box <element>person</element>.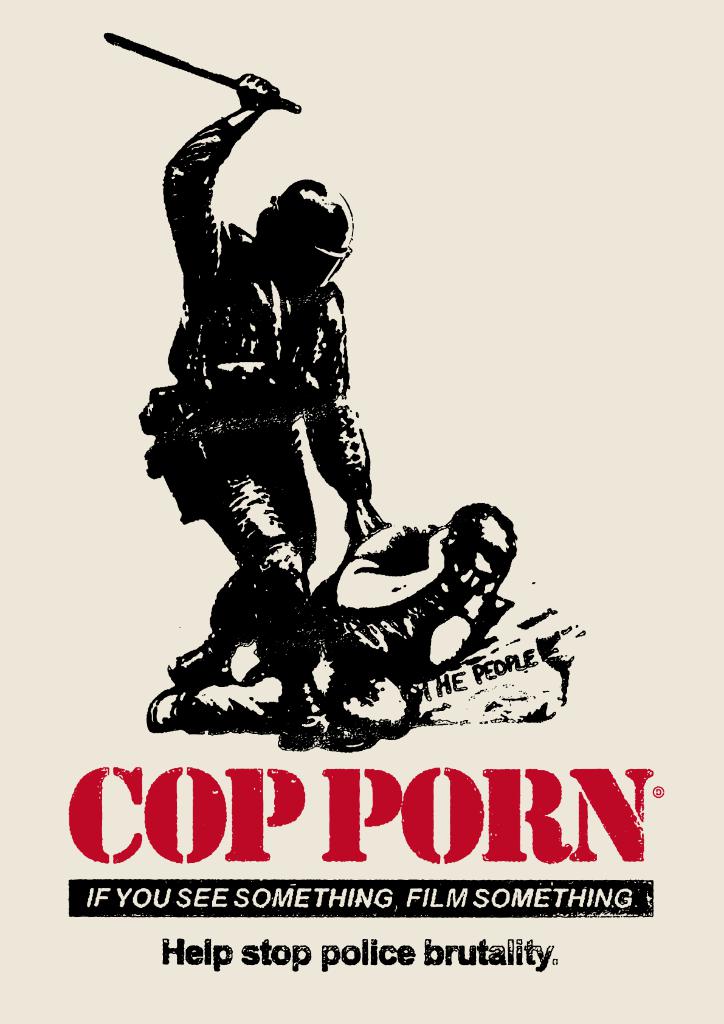
(149, 499, 520, 756).
